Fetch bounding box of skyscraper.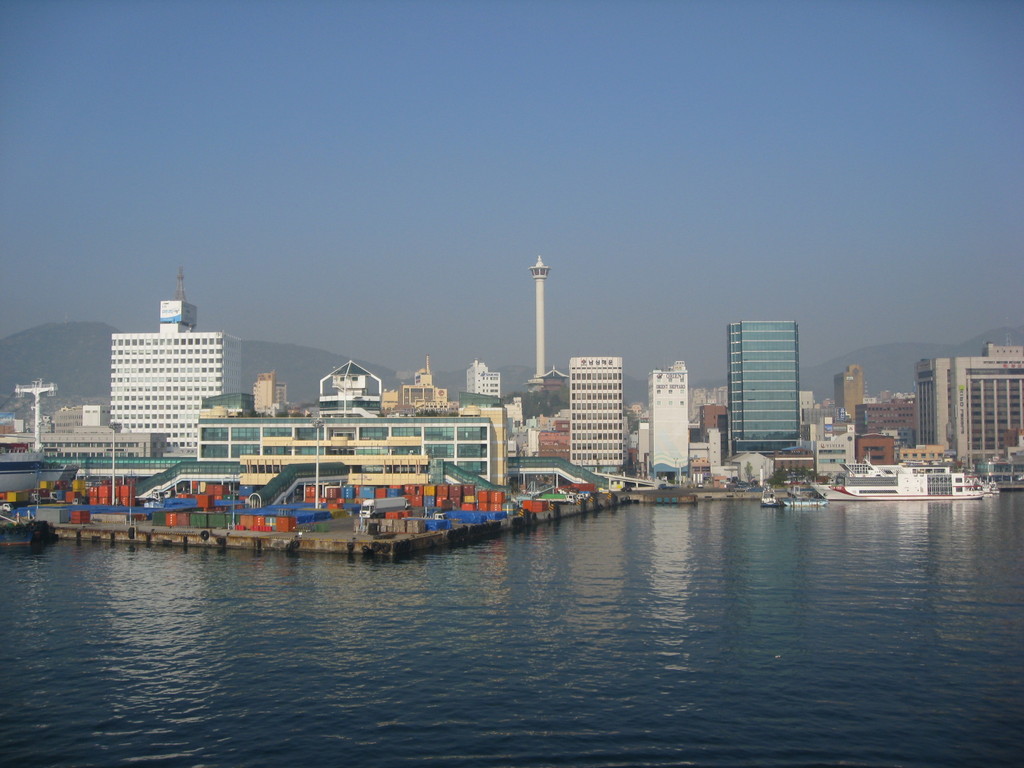
Bbox: {"x1": 647, "y1": 364, "x2": 688, "y2": 484}.
